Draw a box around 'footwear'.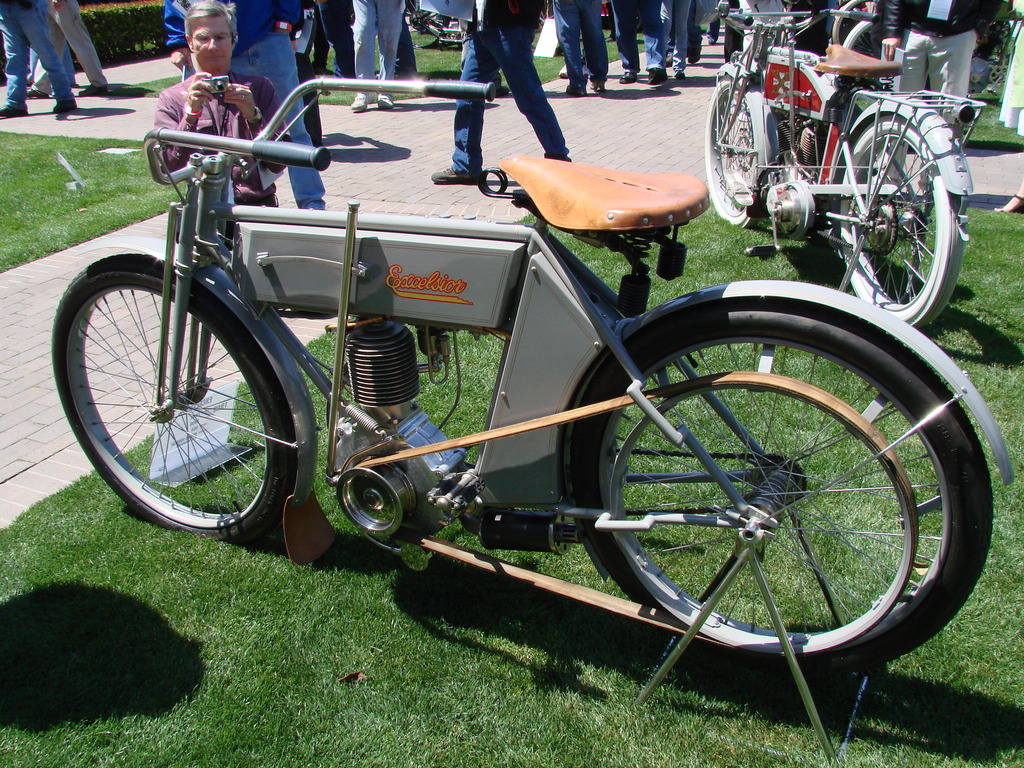
<box>374,93,394,111</box>.
